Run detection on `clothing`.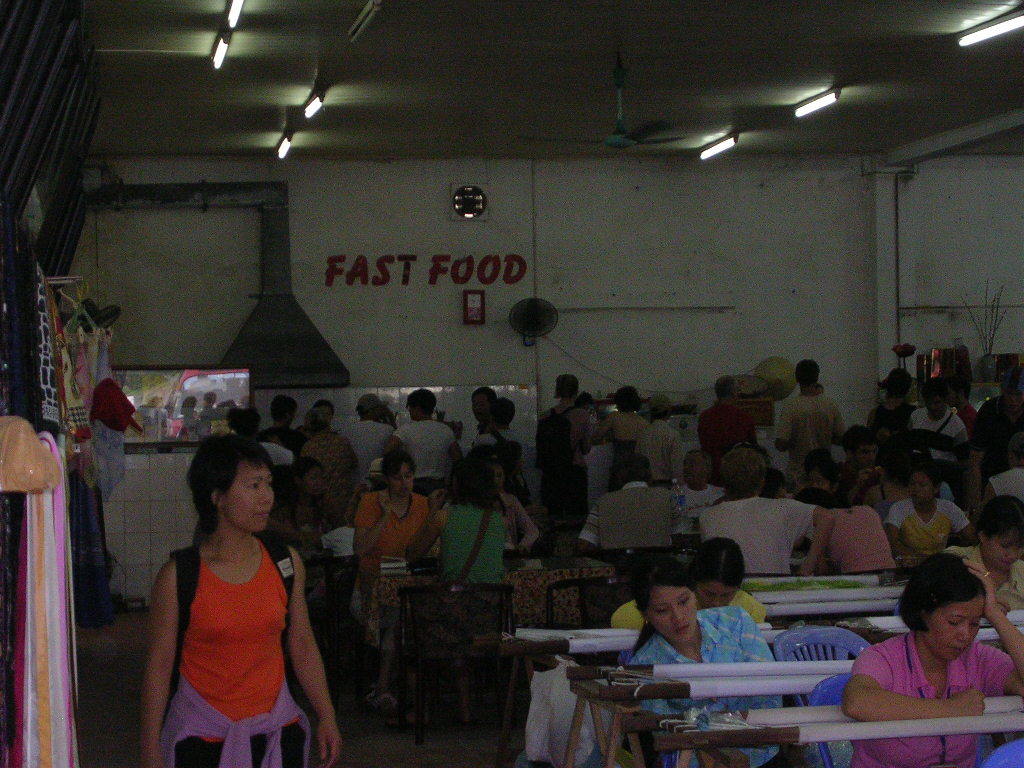
Result: bbox=(434, 502, 500, 628).
